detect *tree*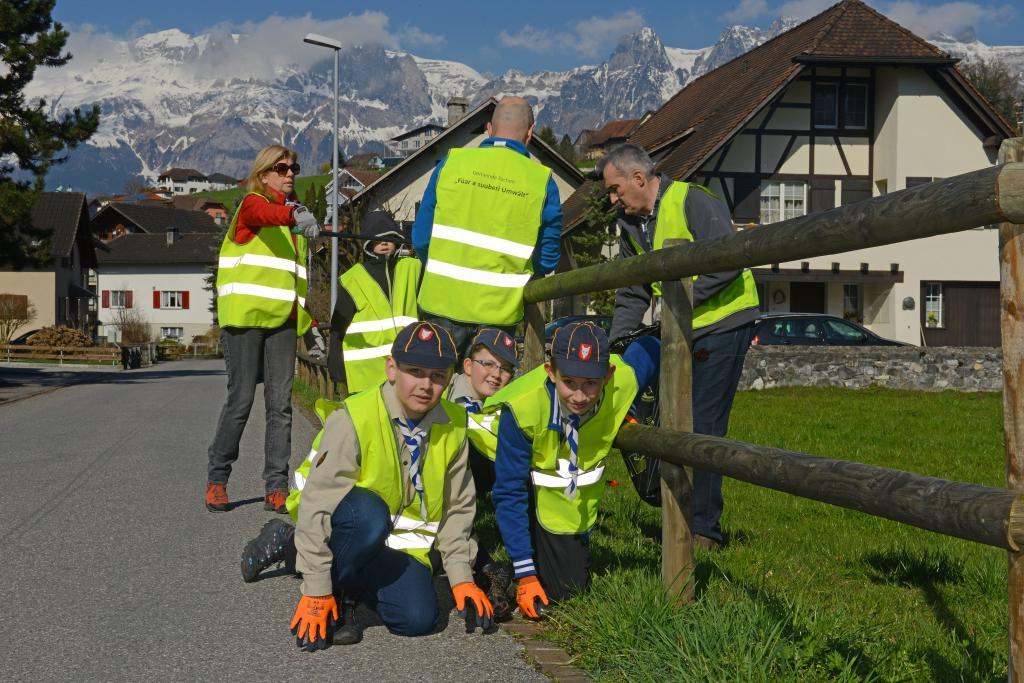
[x1=319, y1=149, x2=359, y2=168]
